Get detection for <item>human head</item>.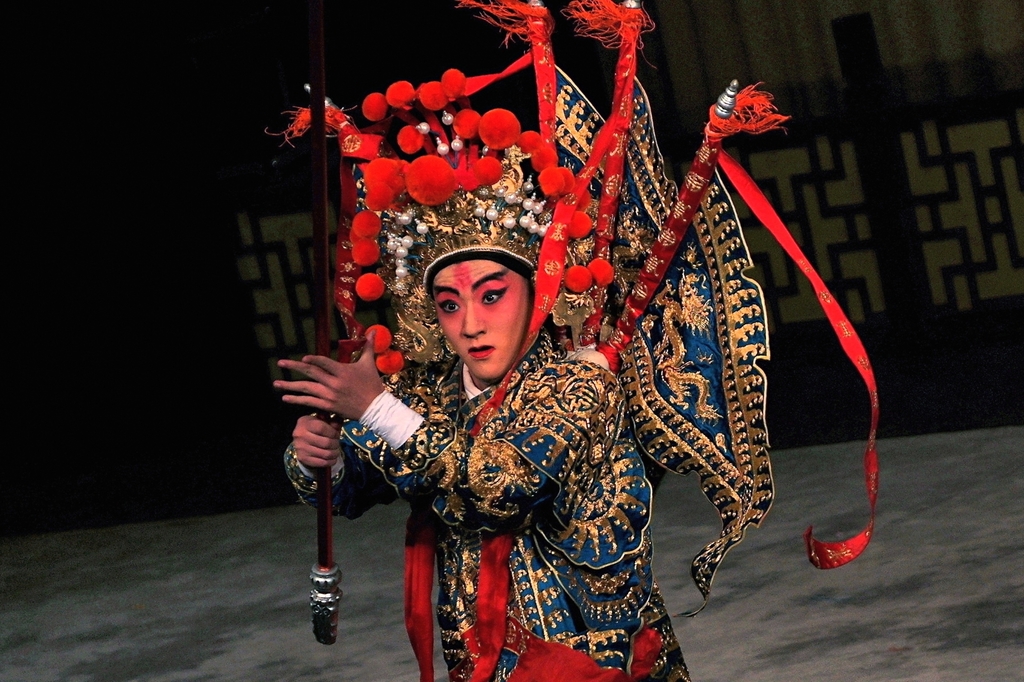
Detection: <bbox>418, 245, 562, 379</bbox>.
